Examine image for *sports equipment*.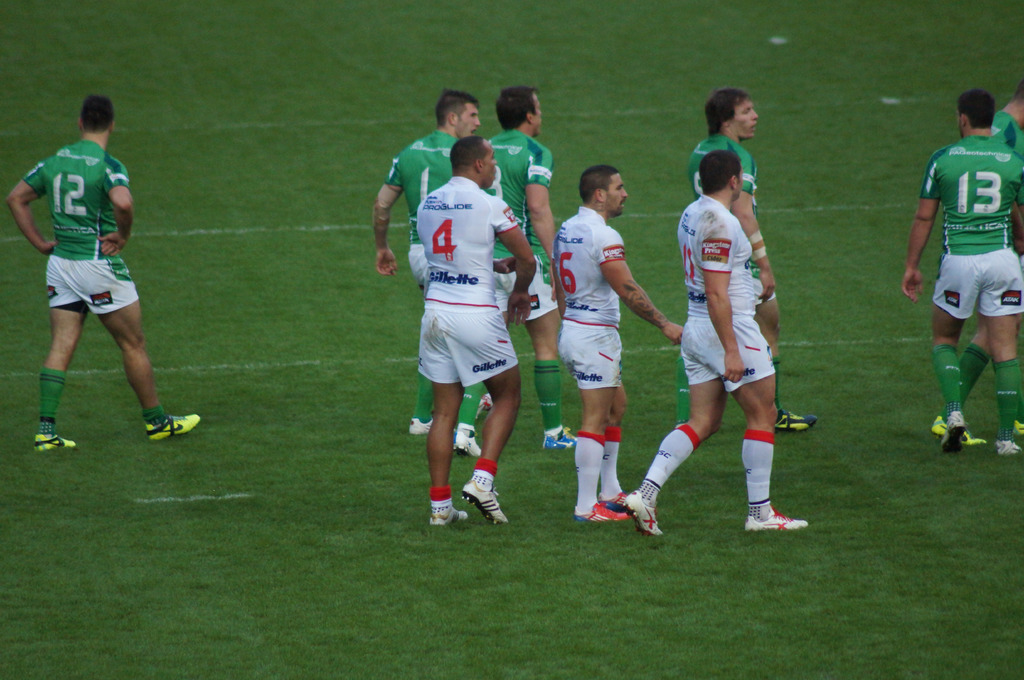
Examination result: <box>746,509,808,532</box>.
